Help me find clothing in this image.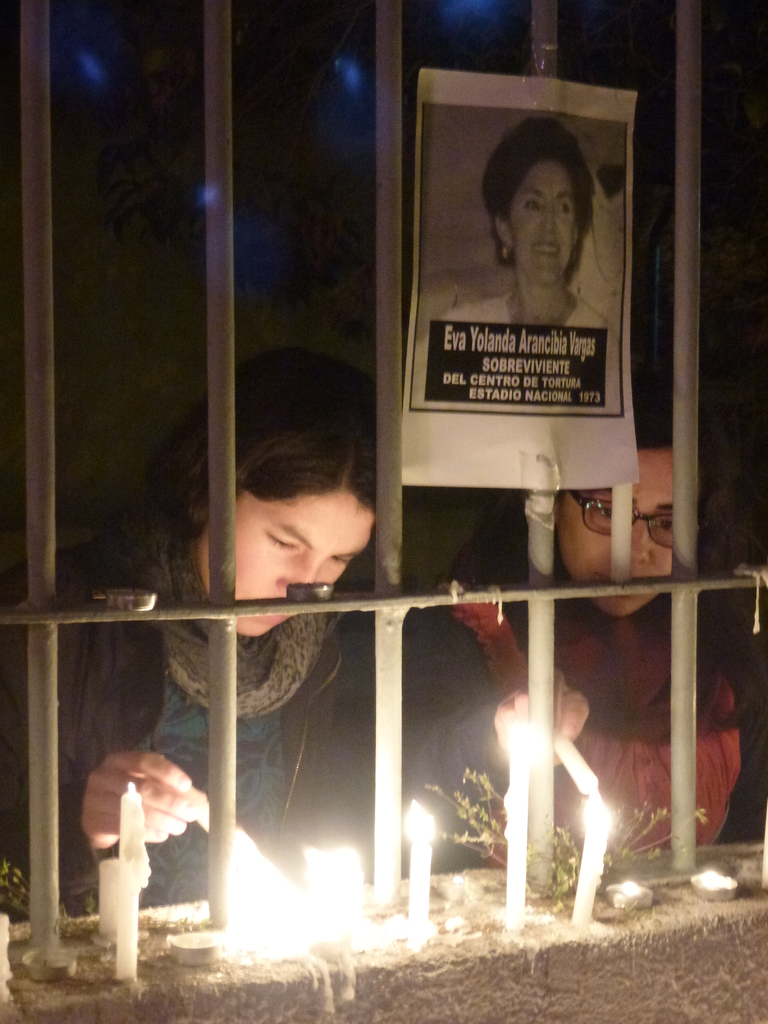
Found it: [0, 515, 492, 912].
